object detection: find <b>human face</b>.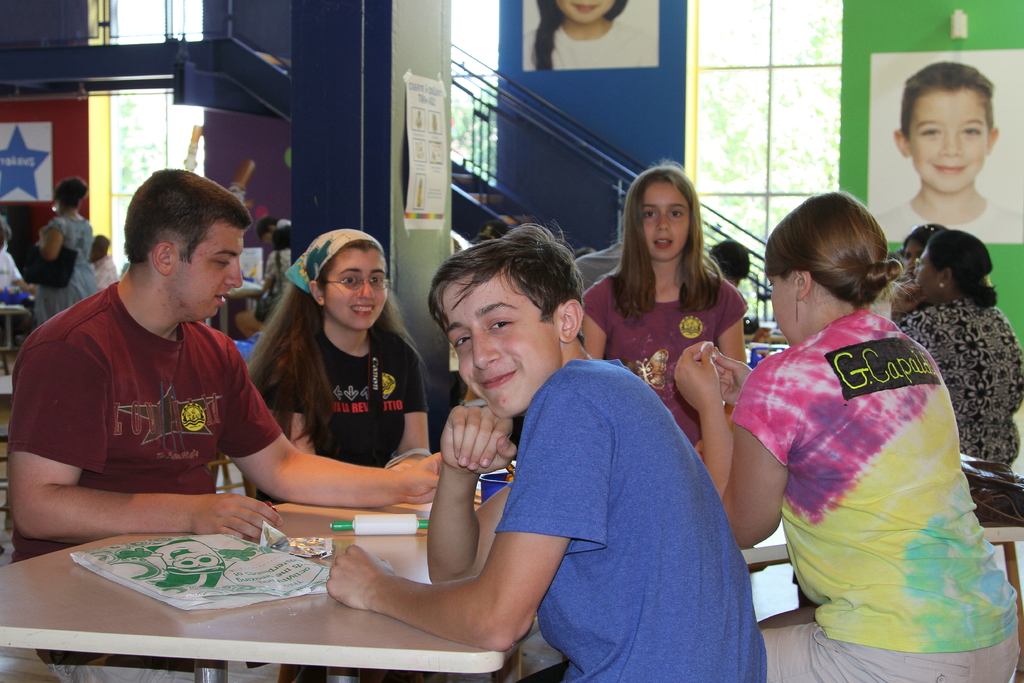
select_region(444, 282, 556, 421).
